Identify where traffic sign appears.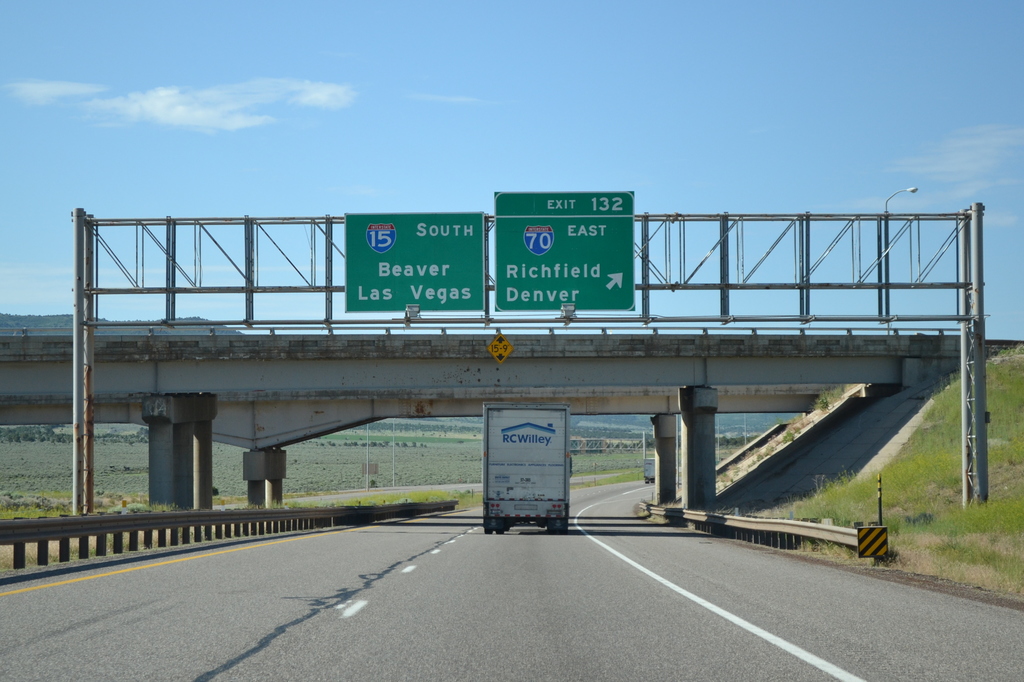
Appears at crop(495, 190, 639, 308).
